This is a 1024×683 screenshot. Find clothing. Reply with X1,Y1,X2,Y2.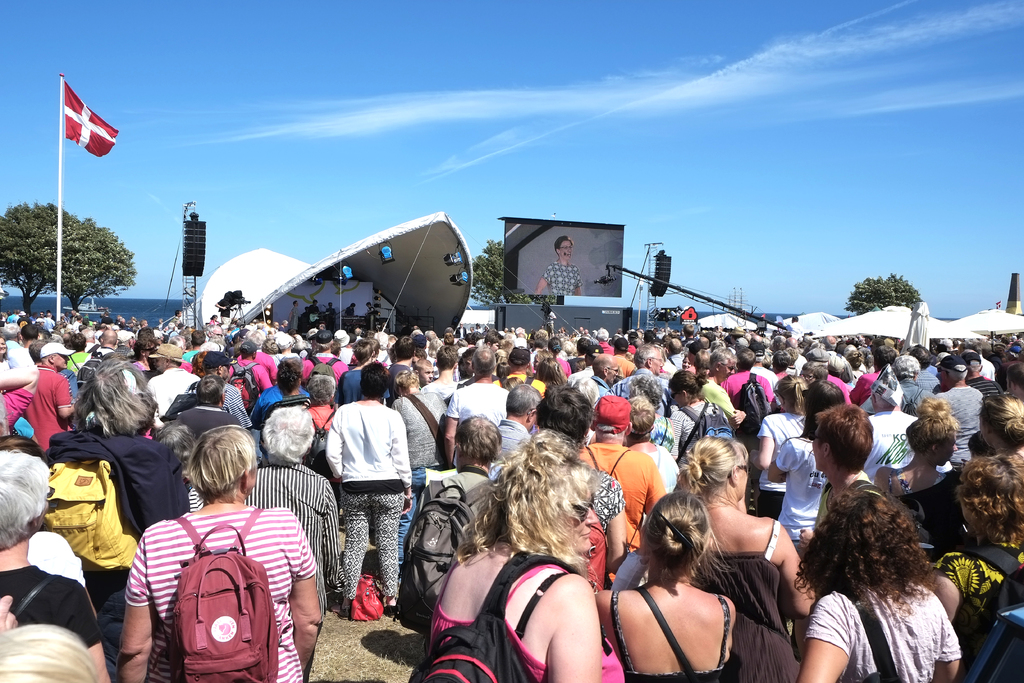
796,349,810,375.
